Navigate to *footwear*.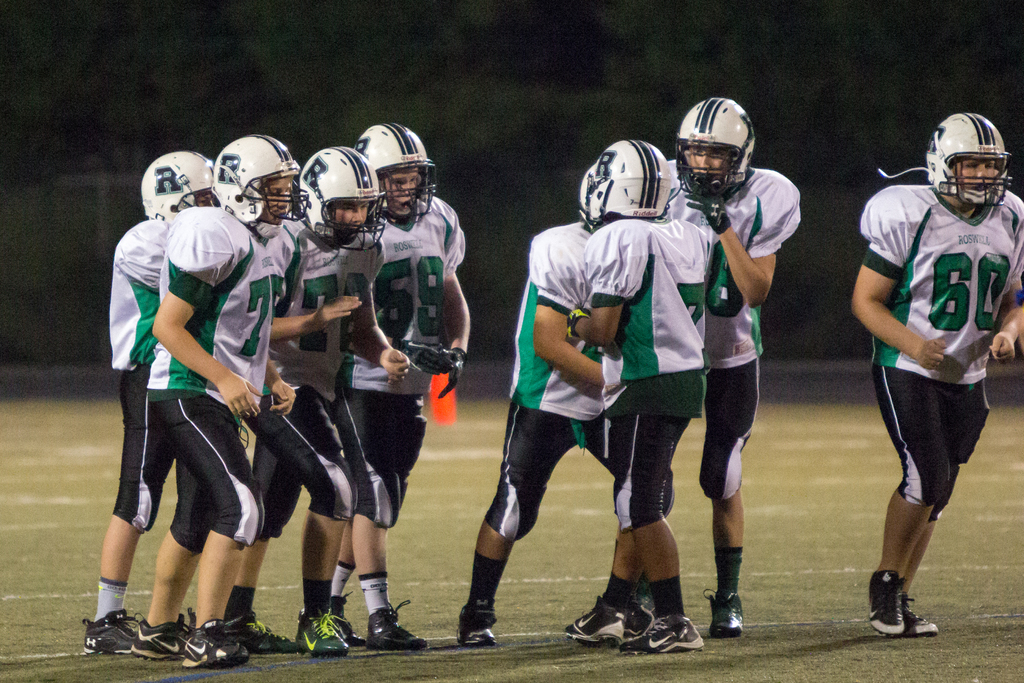
Navigation target: 902, 602, 940, 636.
